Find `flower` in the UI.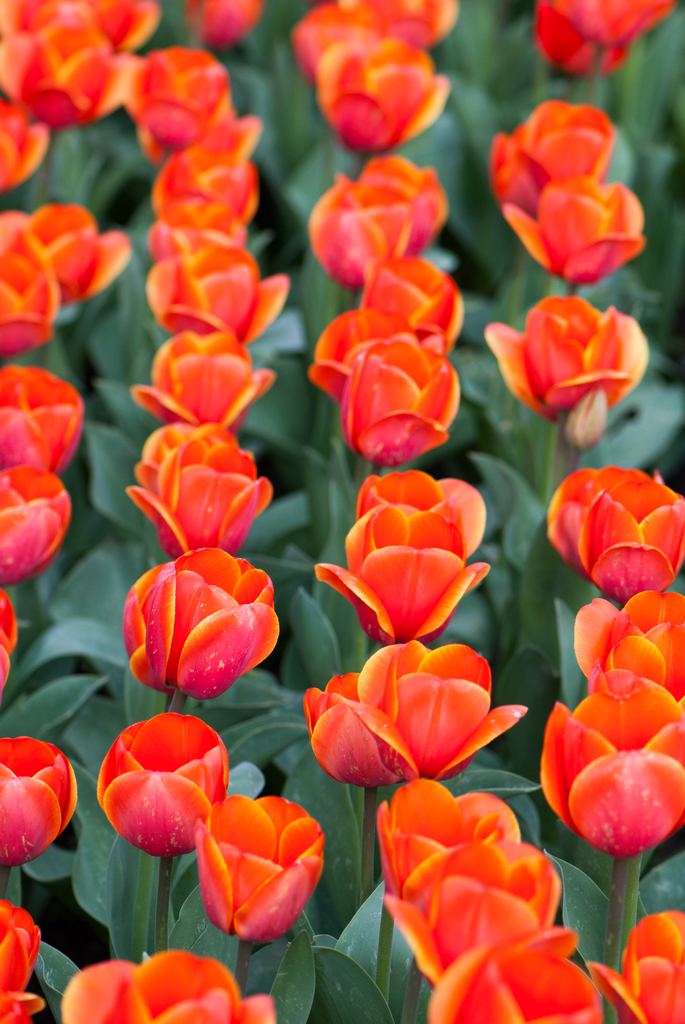
UI element at left=0, top=357, right=83, bottom=476.
